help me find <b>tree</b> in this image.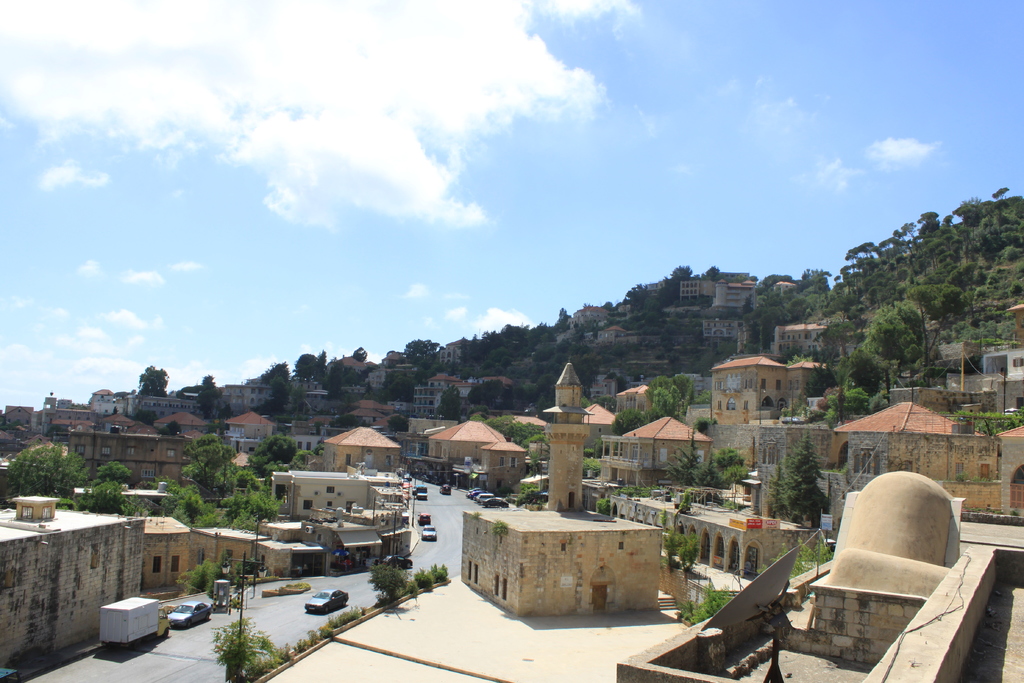
Found it: bbox=(760, 539, 844, 582).
